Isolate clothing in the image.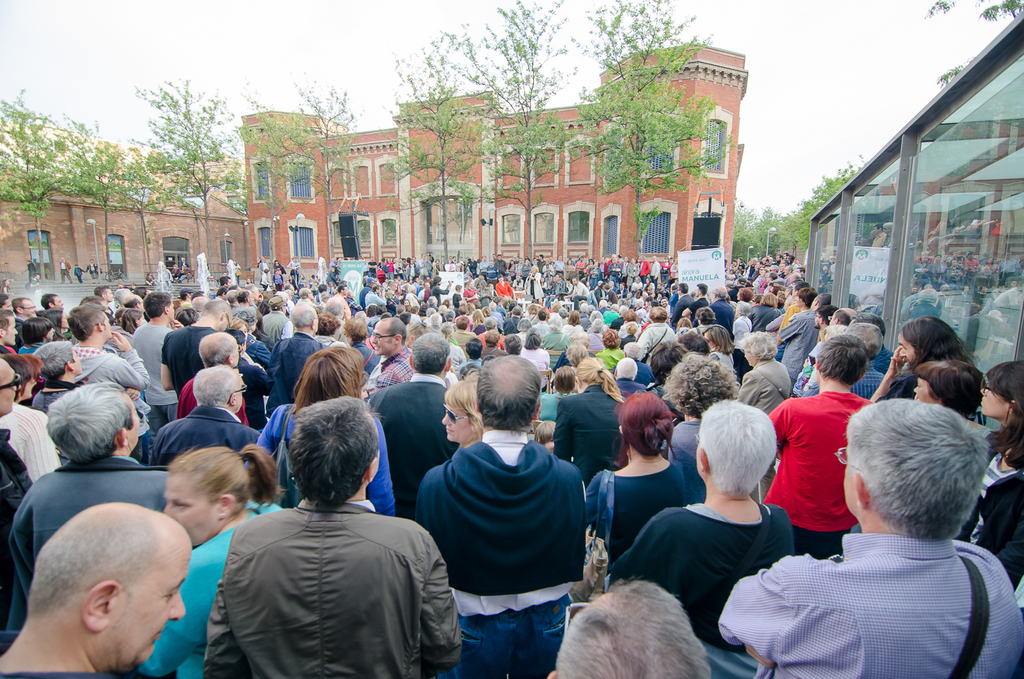
Isolated region: detection(58, 261, 69, 281).
